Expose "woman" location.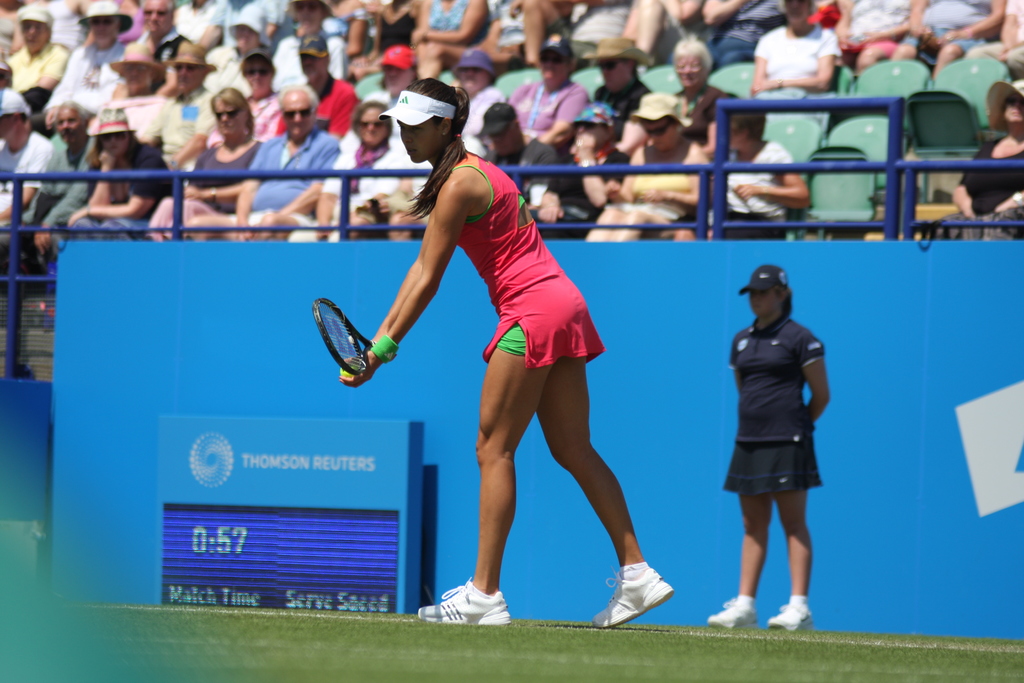
Exposed at <region>934, 81, 1023, 243</region>.
